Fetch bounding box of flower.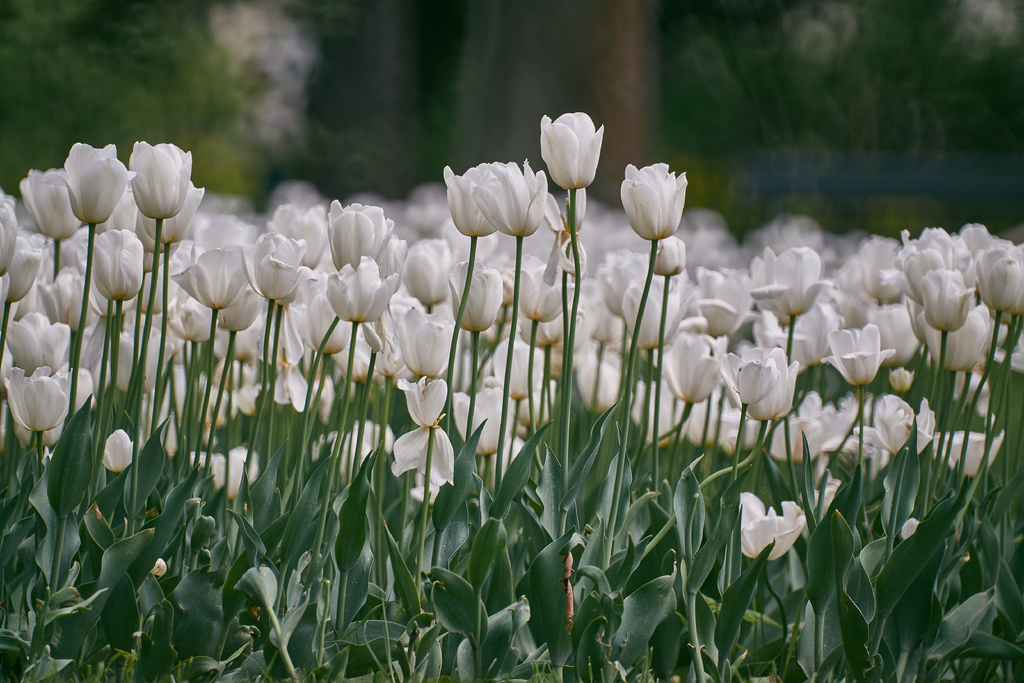
Bbox: 326/255/397/322.
